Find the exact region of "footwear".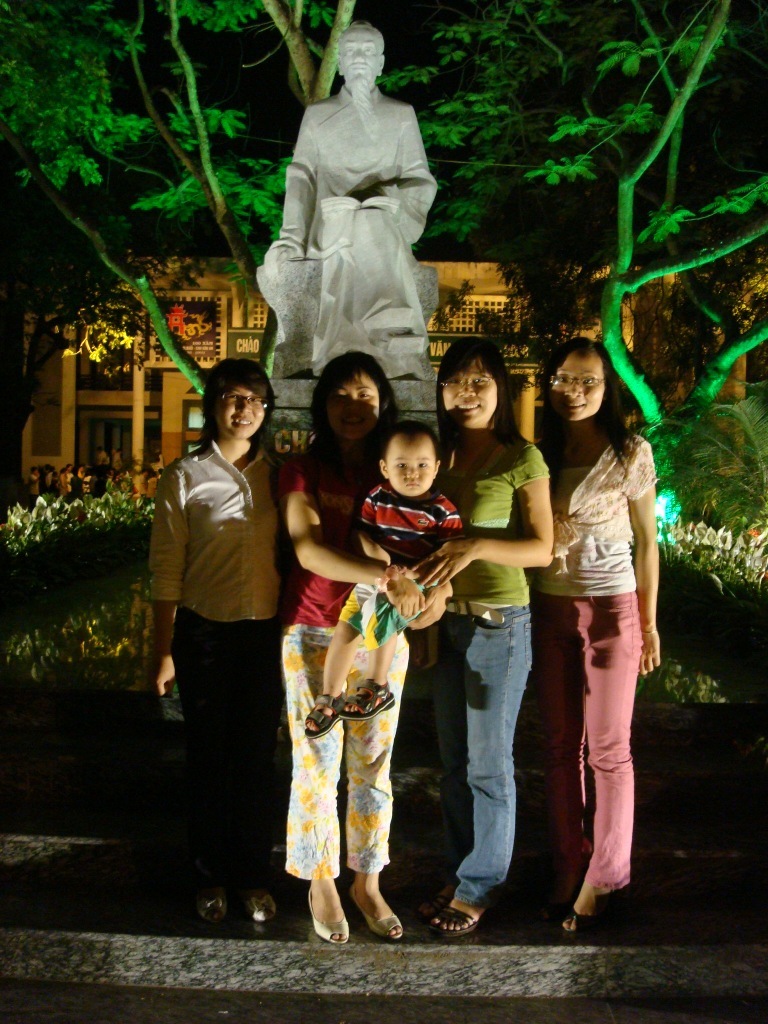
Exact region: bbox=[429, 901, 488, 932].
